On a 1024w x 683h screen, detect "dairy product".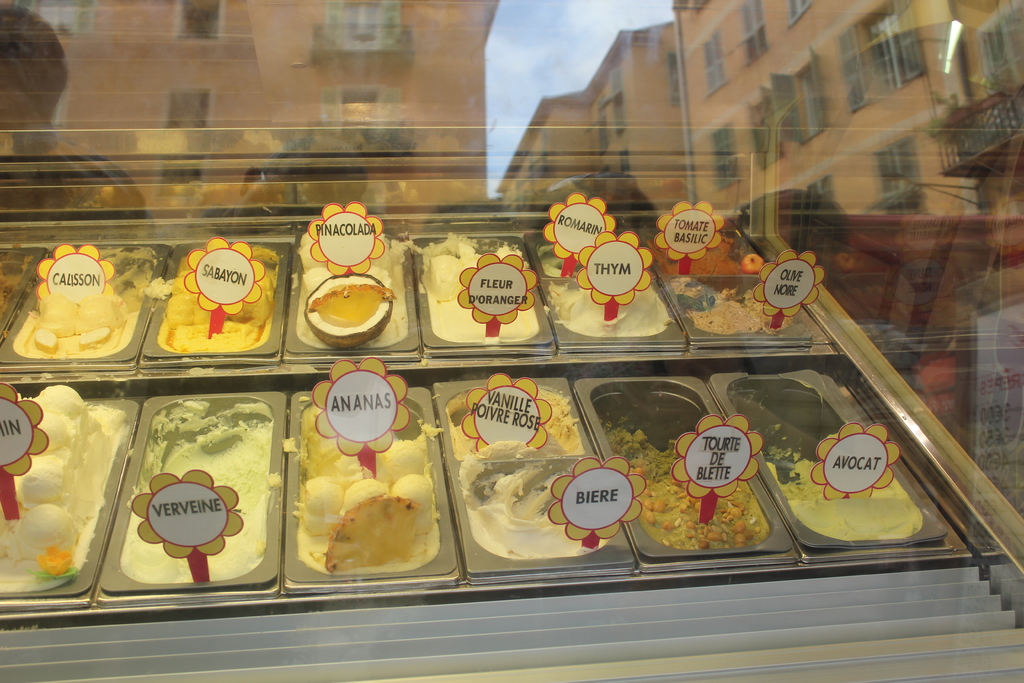
(301,247,404,338).
